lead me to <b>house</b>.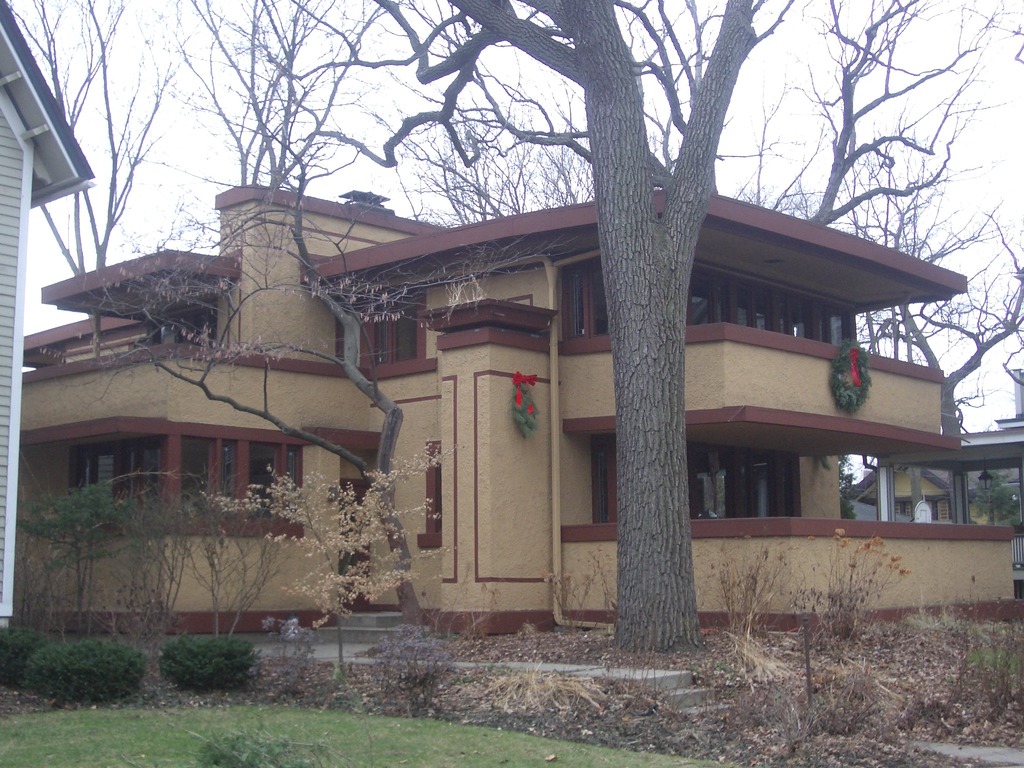
Lead to x1=873, y1=363, x2=1023, y2=601.
